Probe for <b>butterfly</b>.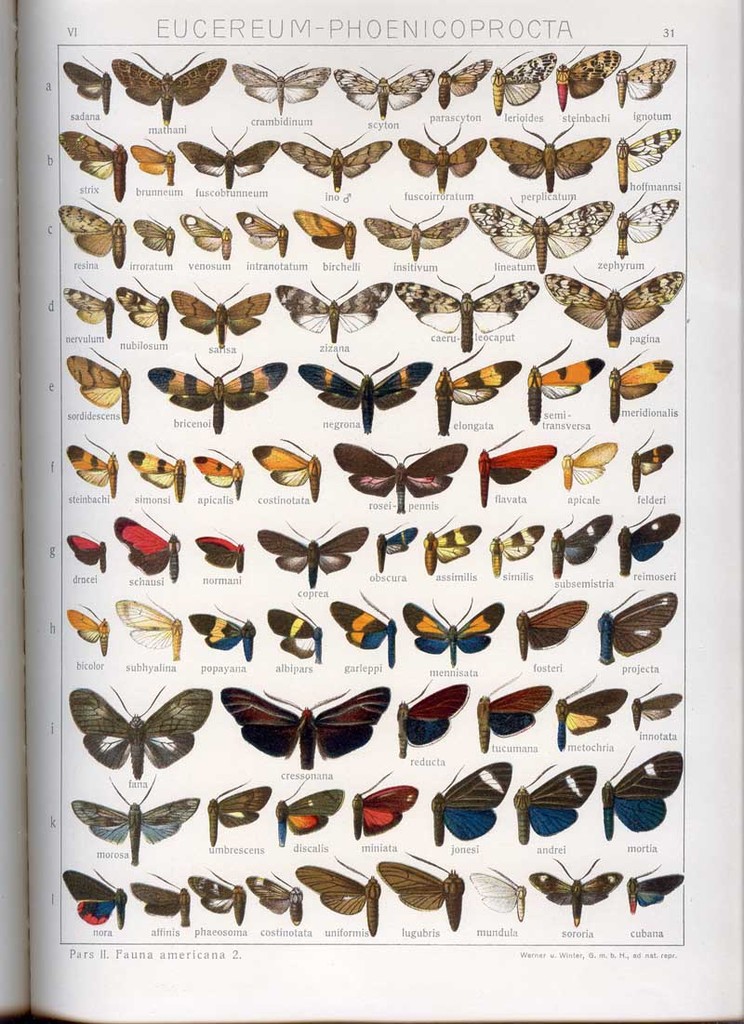
Probe result: [x1=275, y1=783, x2=346, y2=842].
